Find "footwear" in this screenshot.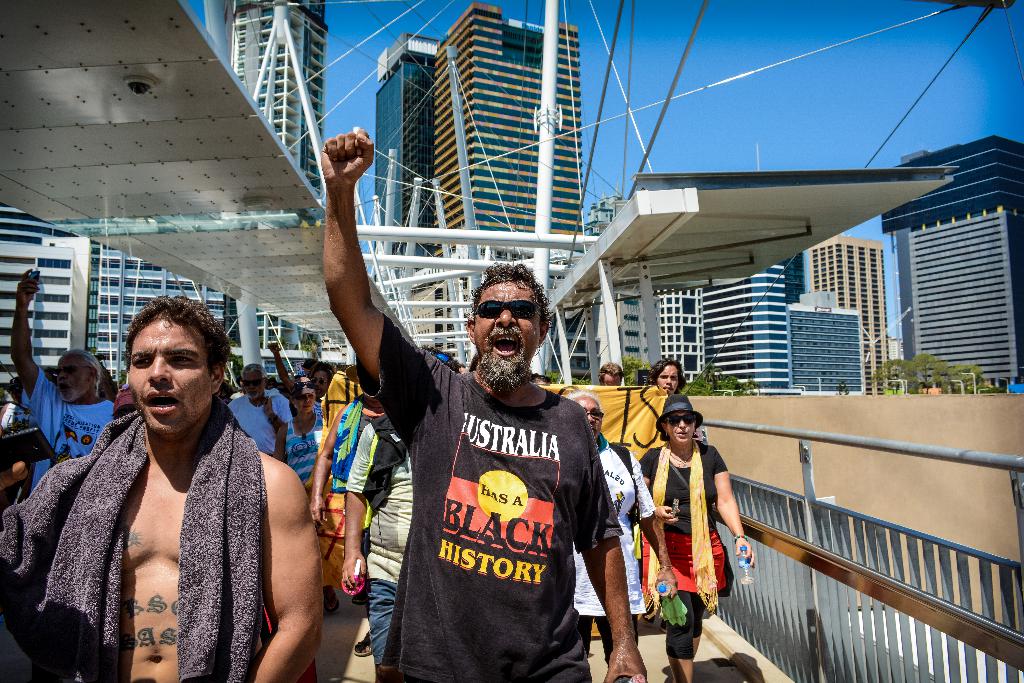
The bounding box for "footwear" is left=351, top=626, right=373, bottom=661.
